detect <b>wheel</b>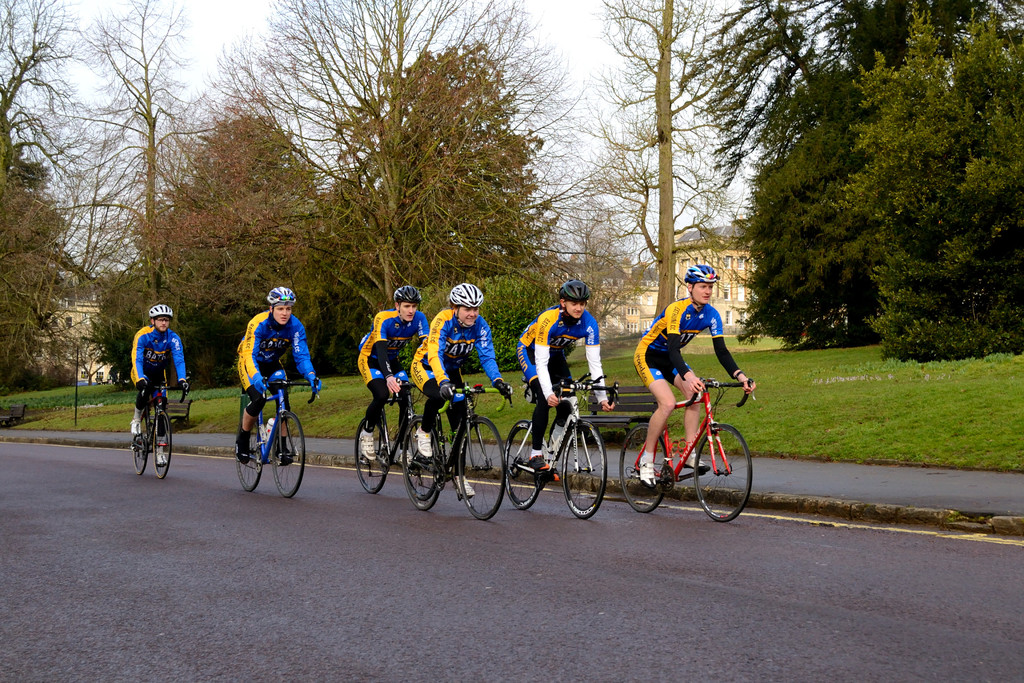
rect(620, 425, 668, 514)
